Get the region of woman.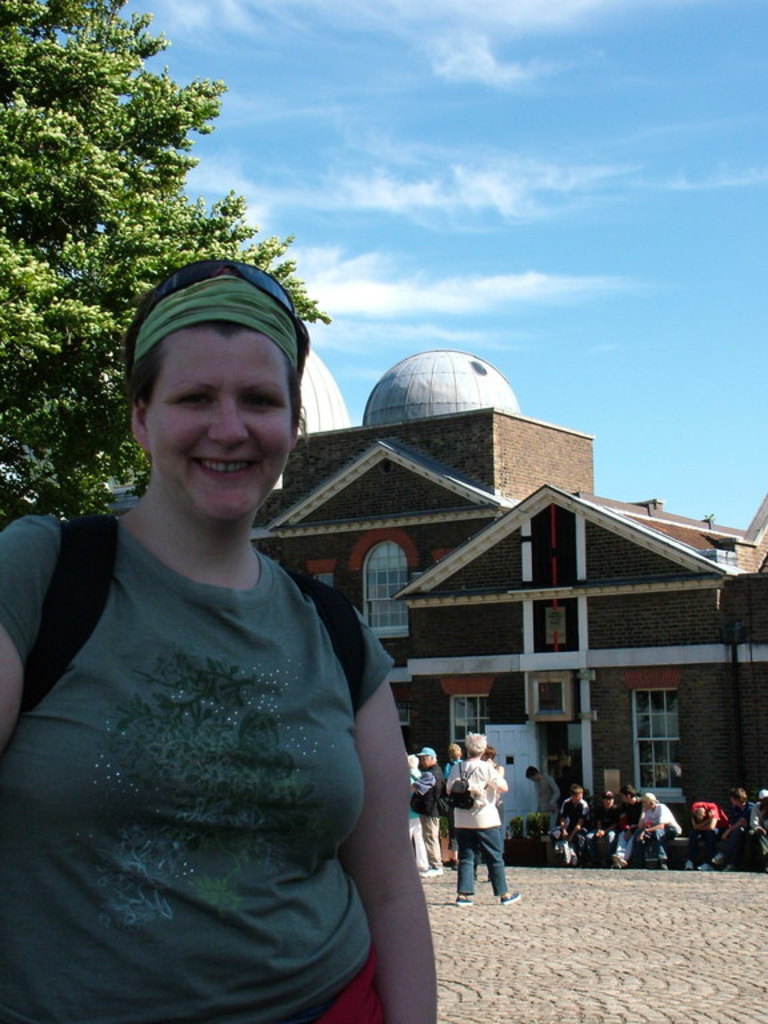
[0,240,435,1023].
